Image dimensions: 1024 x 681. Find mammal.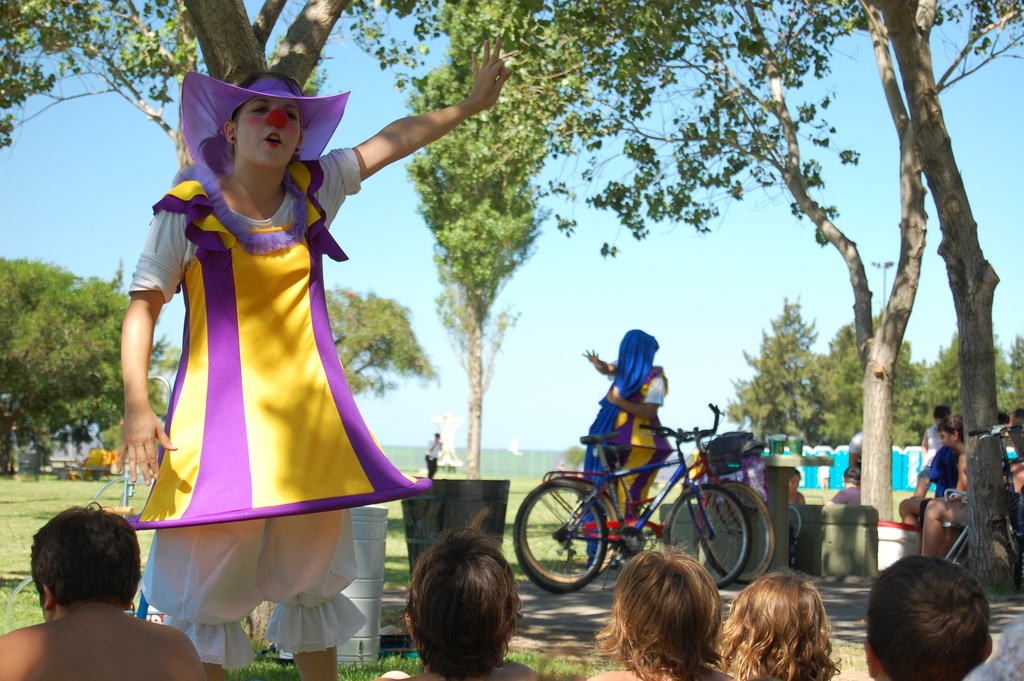
detection(579, 325, 677, 564).
